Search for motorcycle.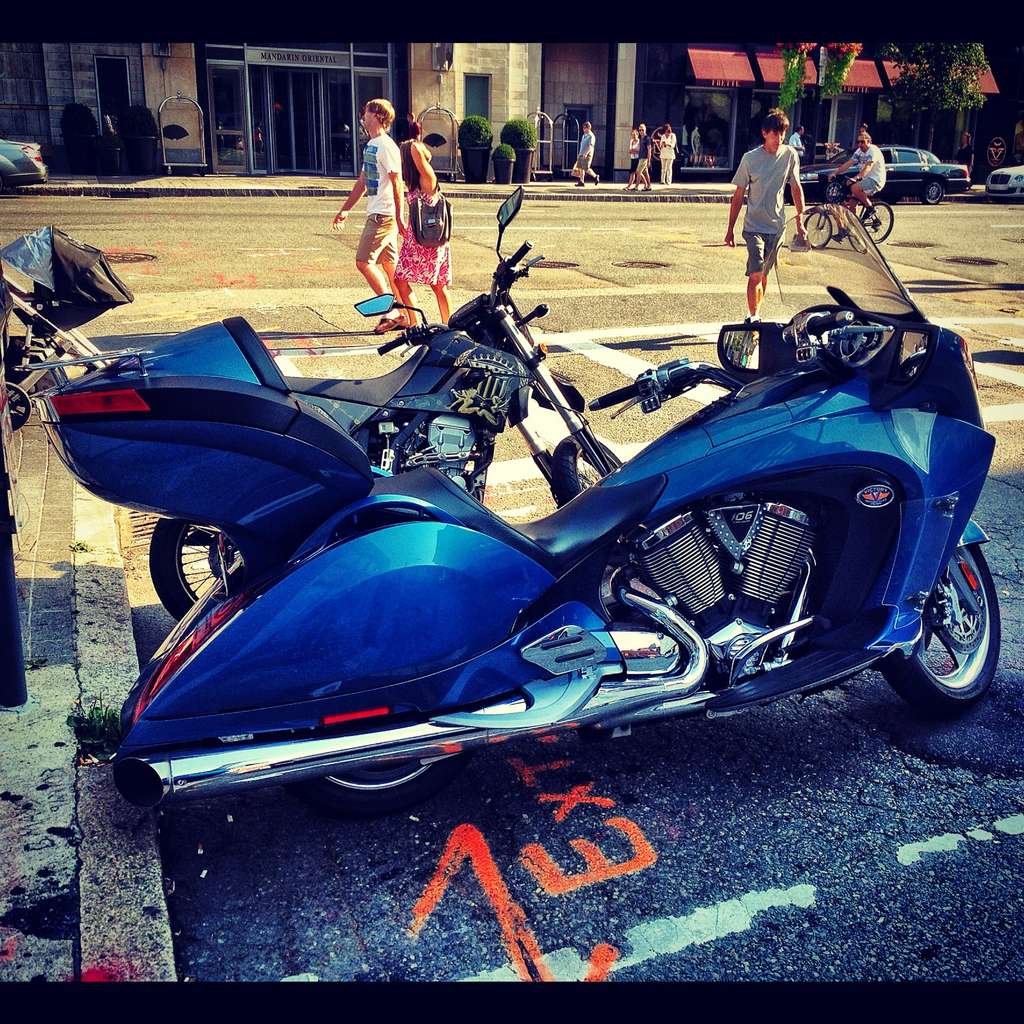
Found at {"left": 0, "top": 213, "right": 1023, "bottom": 877}.
